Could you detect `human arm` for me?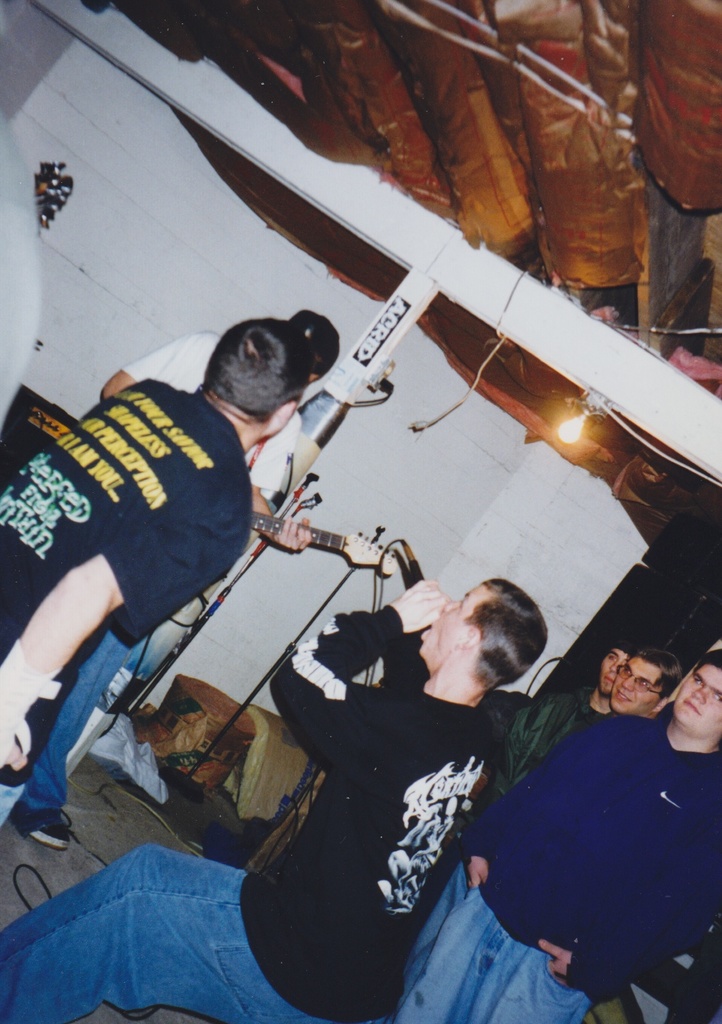
Detection result: Rect(0, 511, 238, 765).
